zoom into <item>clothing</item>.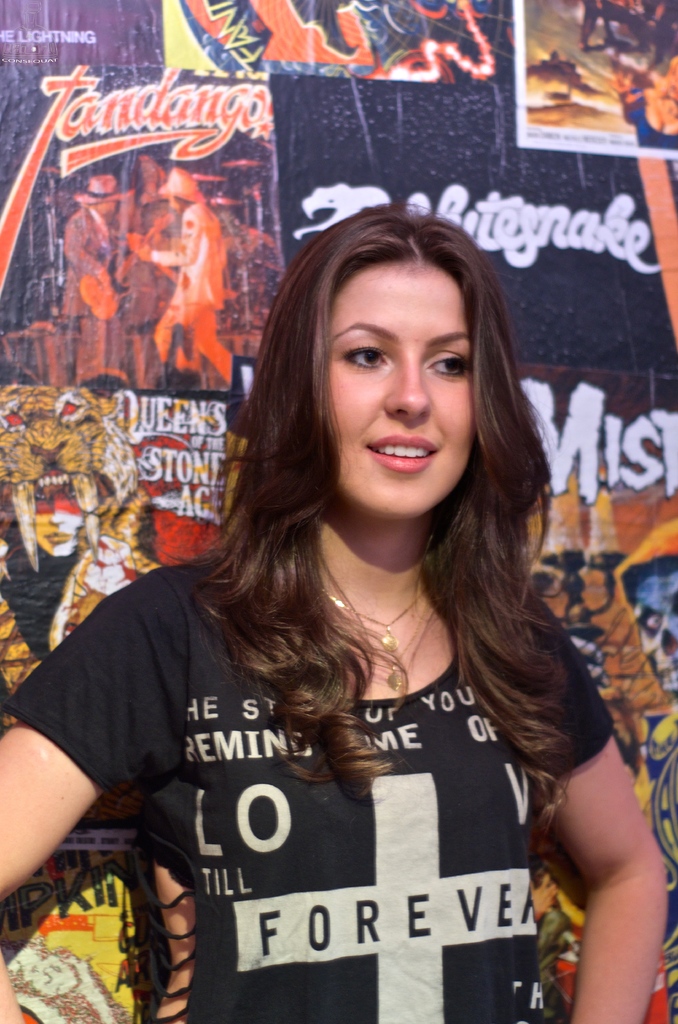
Zoom target: 56:207:109:388.
